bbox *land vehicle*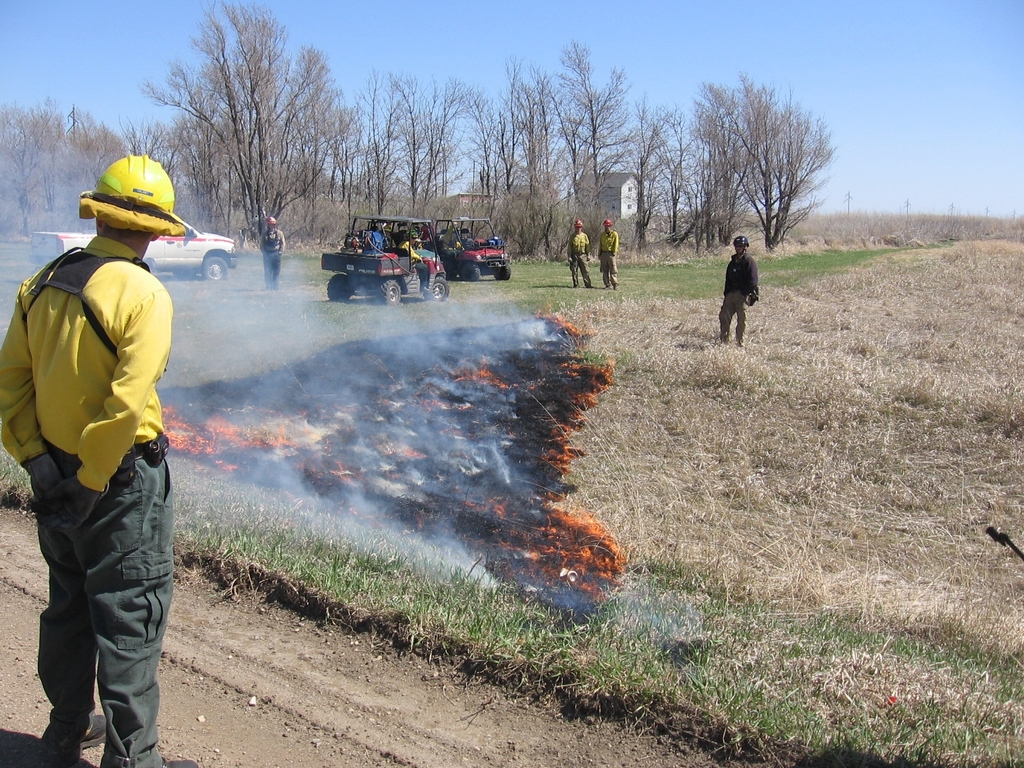
left=439, top=214, right=502, bottom=278
